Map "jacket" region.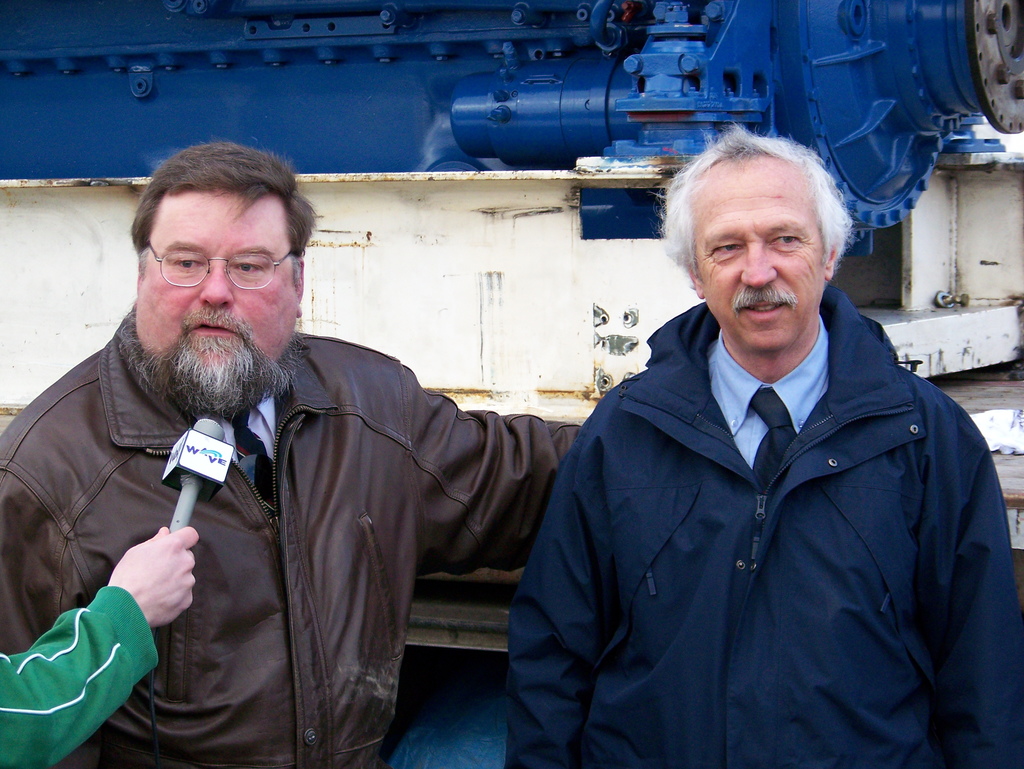
Mapped to BBox(0, 310, 579, 766).
